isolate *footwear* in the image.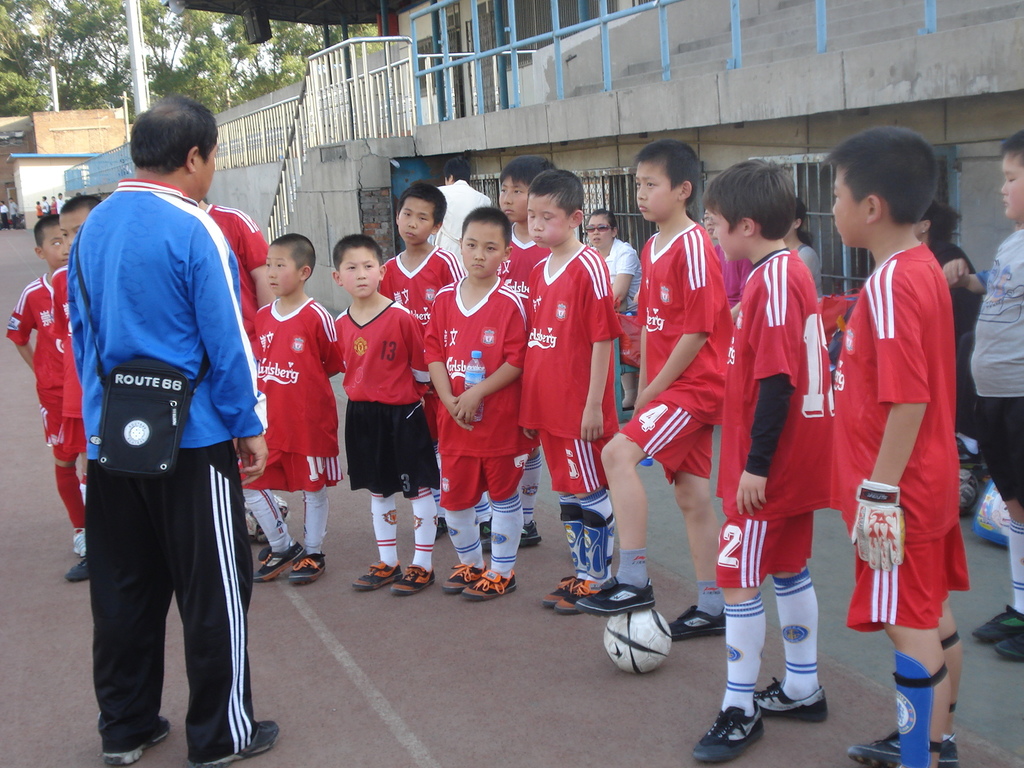
Isolated region: [left=522, top=520, right=542, bottom=547].
